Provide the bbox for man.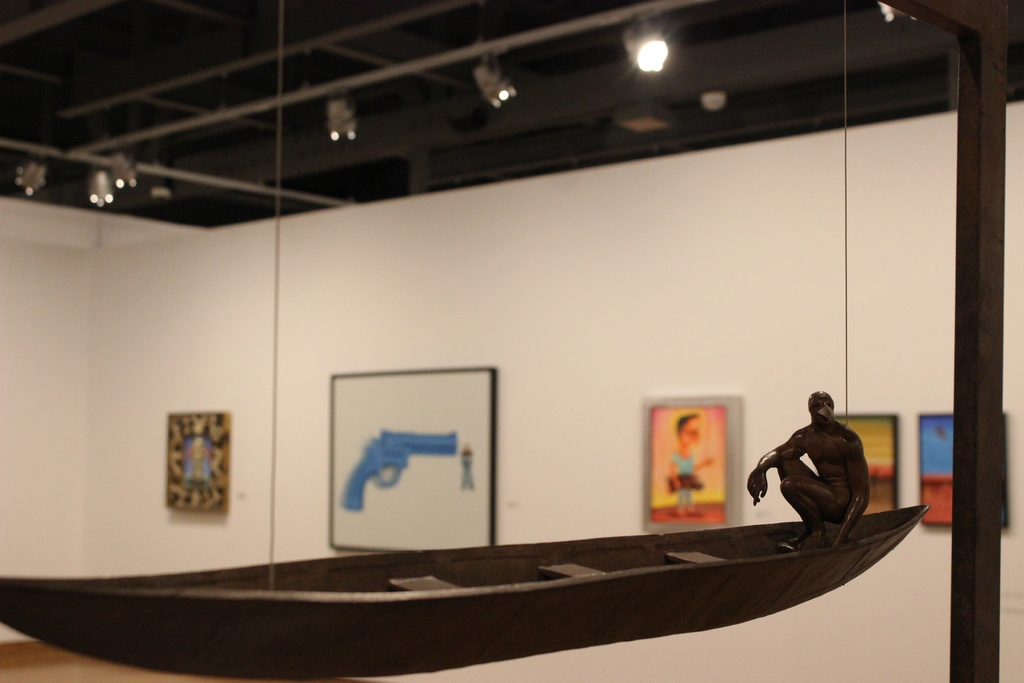
detection(764, 391, 887, 554).
